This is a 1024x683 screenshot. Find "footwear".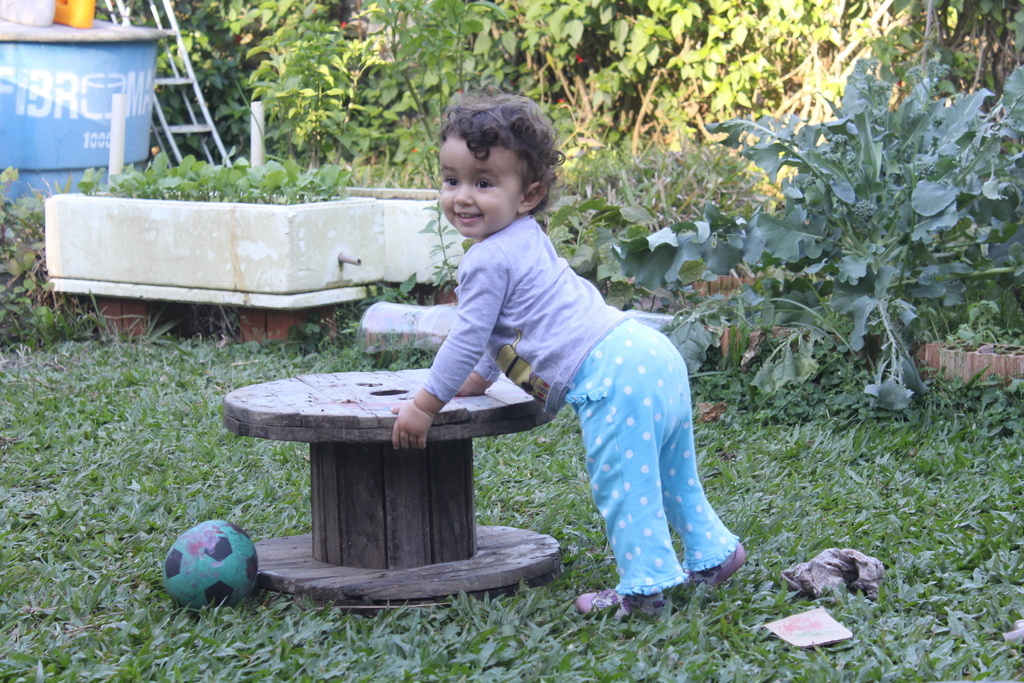
Bounding box: bbox(573, 593, 668, 620).
